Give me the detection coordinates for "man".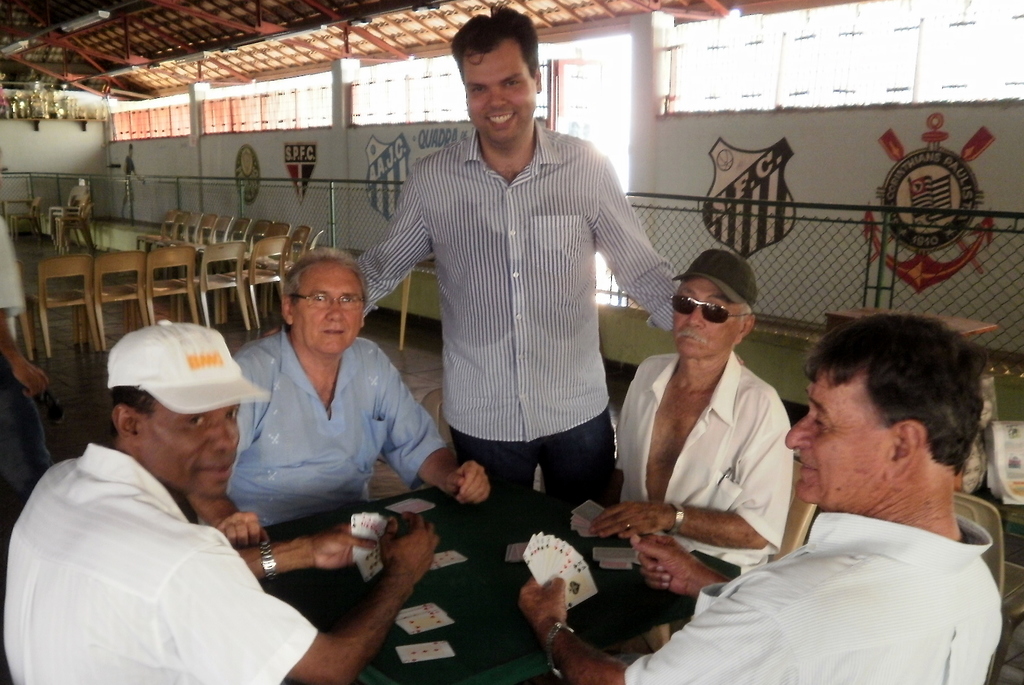
BBox(5, 321, 439, 684).
